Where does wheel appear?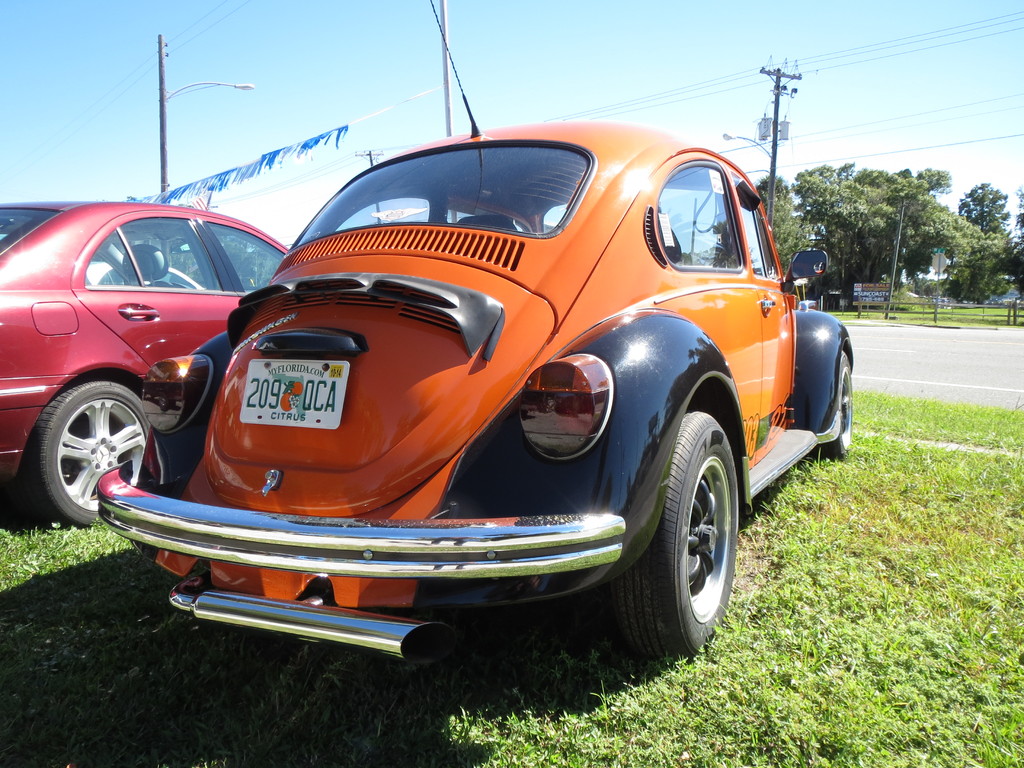
Appears at left=626, top=400, right=753, bottom=655.
